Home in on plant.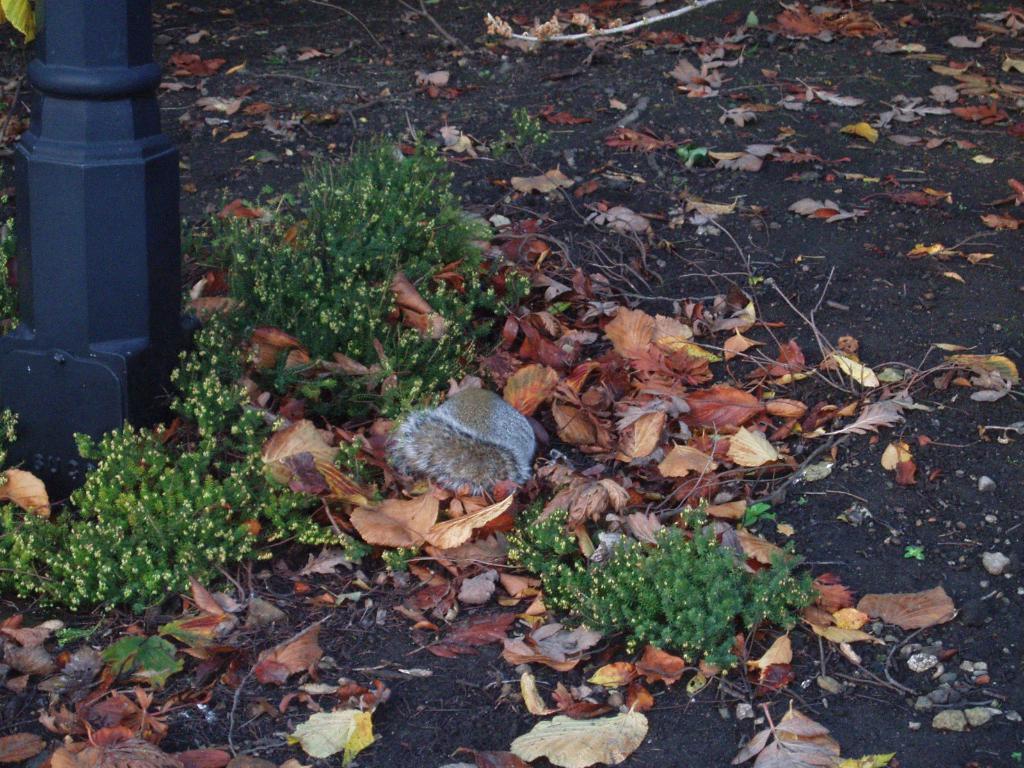
Homed in at (675,142,710,175).
